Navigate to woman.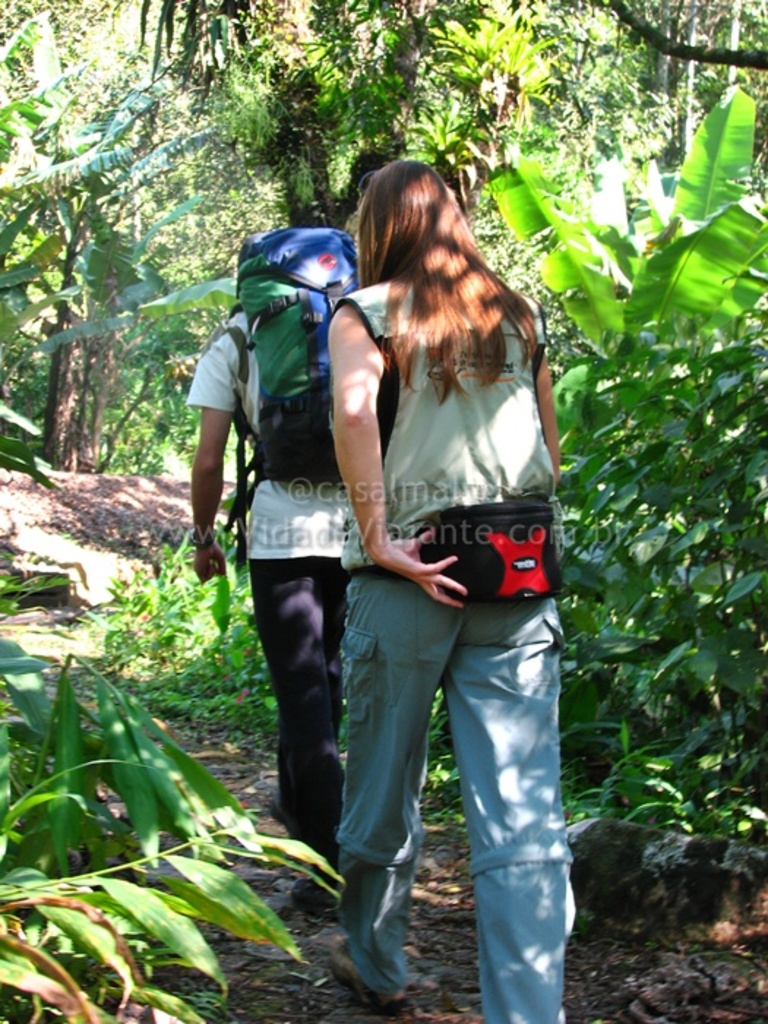
Navigation target: [x1=275, y1=177, x2=572, y2=990].
